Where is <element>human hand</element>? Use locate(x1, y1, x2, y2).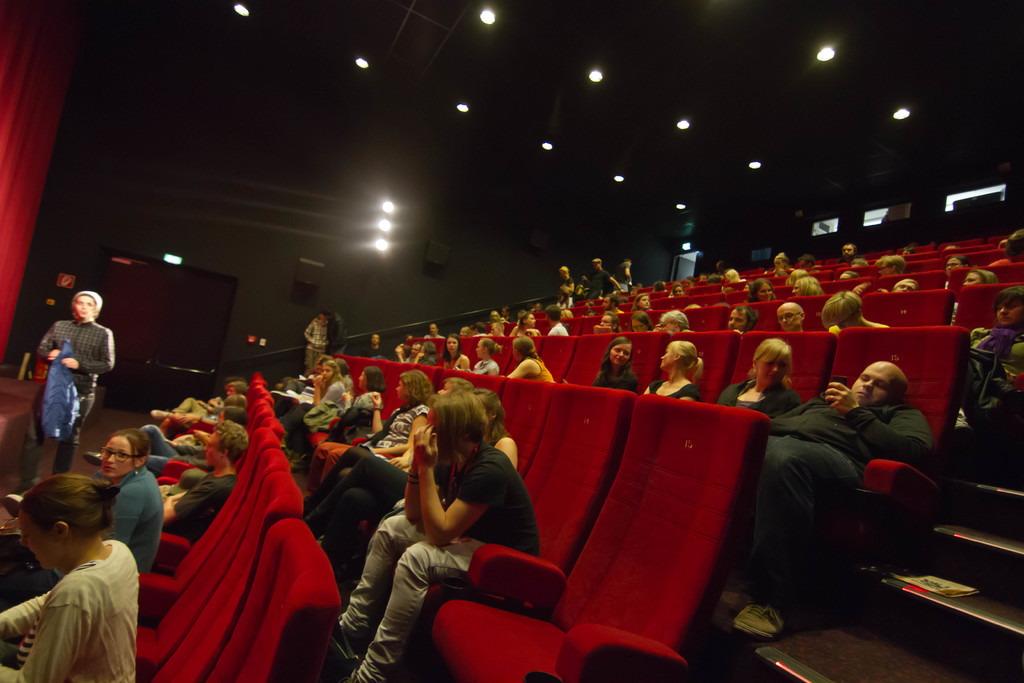
locate(415, 424, 438, 468).
